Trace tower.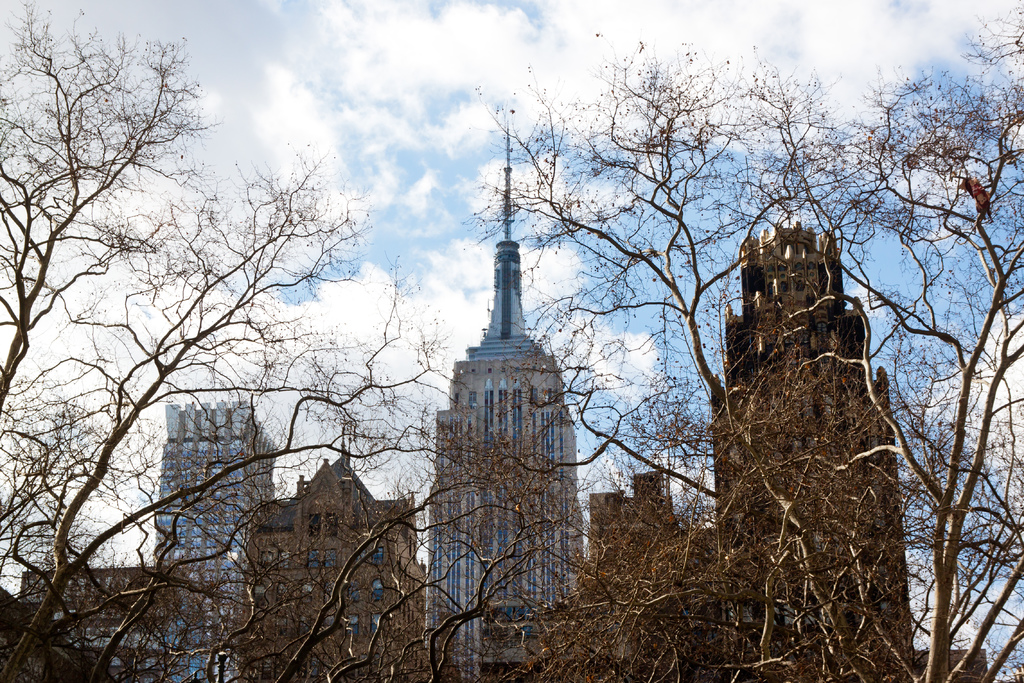
Traced to rect(14, 563, 149, 682).
